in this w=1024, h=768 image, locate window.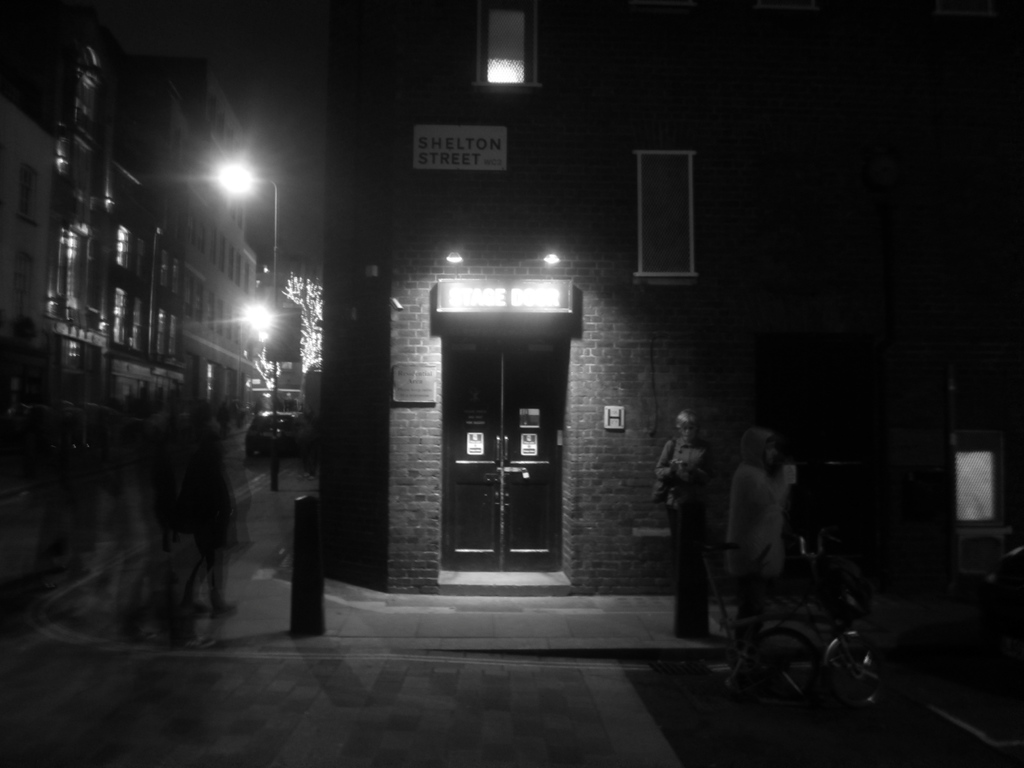
Bounding box: 635,140,715,278.
